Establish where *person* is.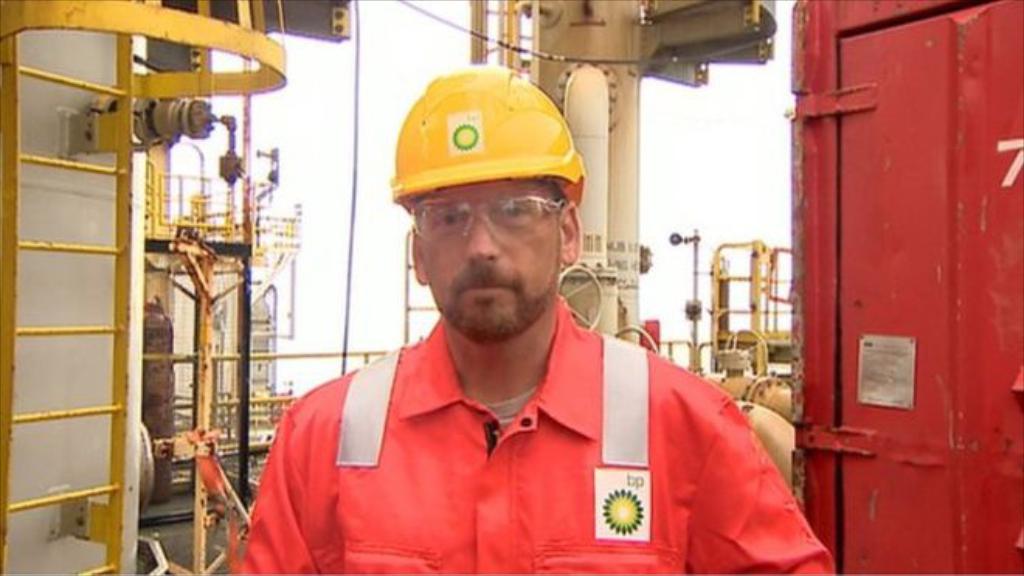
Established at (left=233, top=62, right=838, bottom=574).
